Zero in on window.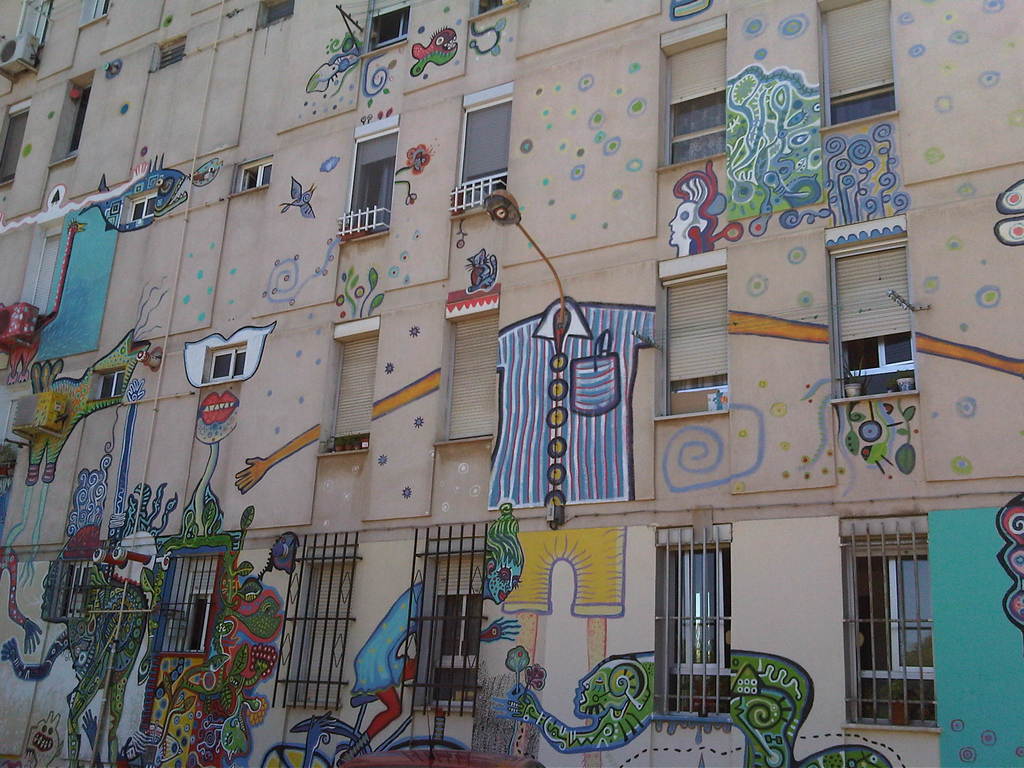
Zeroed in: box=[824, 0, 898, 124].
